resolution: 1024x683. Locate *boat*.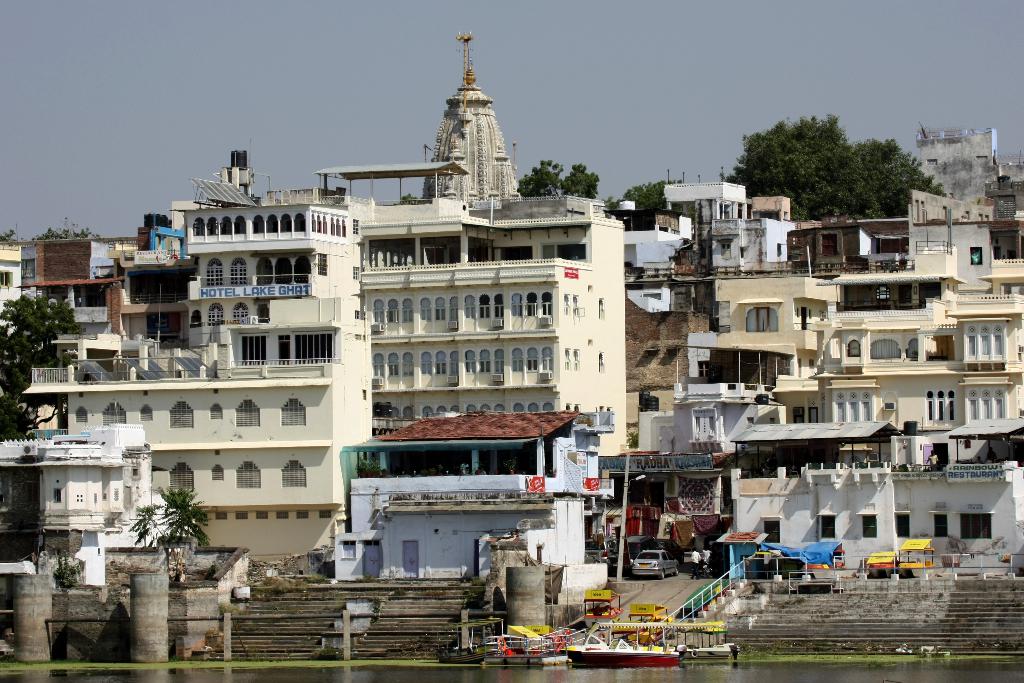
Rect(436, 617, 506, 665).
